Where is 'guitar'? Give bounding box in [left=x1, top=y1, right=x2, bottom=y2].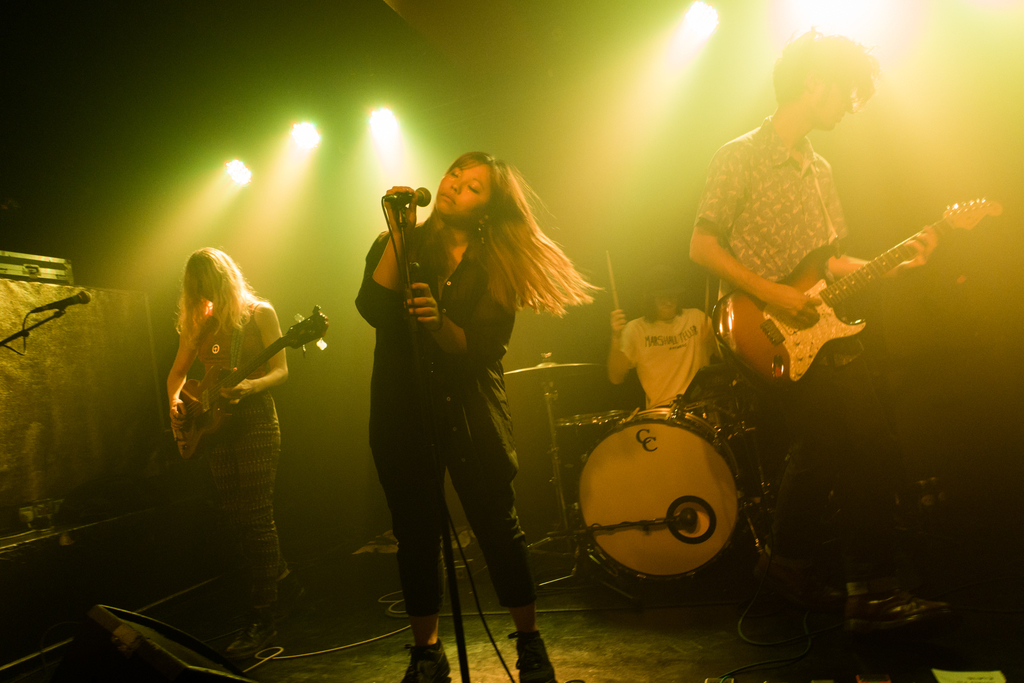
[left=712, top=190, right=985, bottom=394].
